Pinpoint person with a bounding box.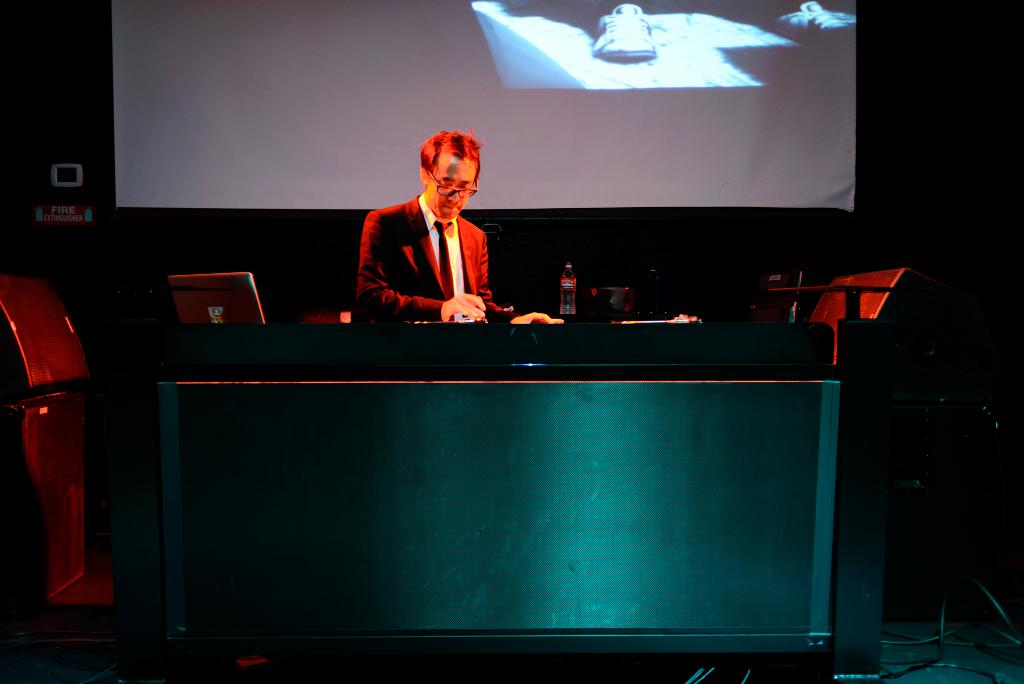
rect(353, 113, 508, 331).
